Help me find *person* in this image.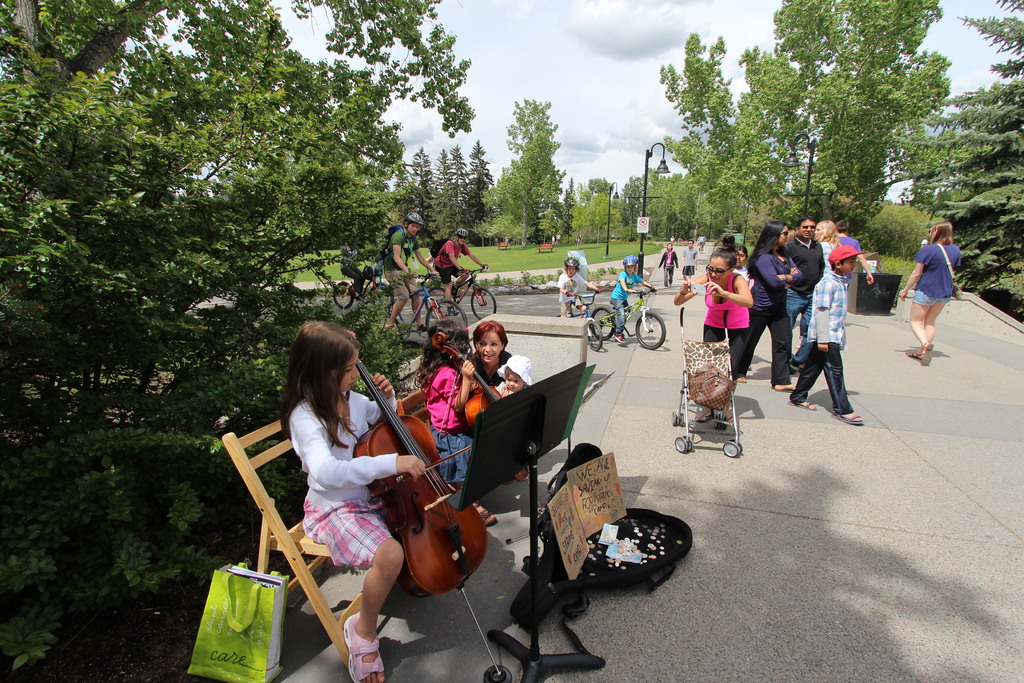
Found it: [465,314,516,385].
